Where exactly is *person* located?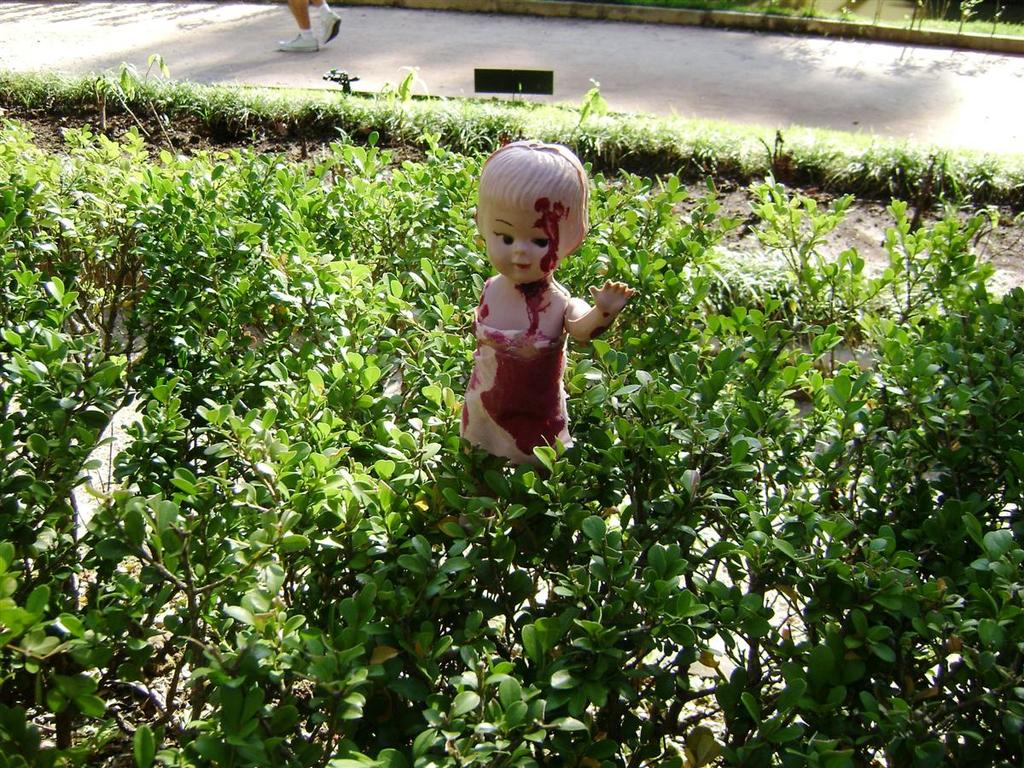
Its bounding box is <region>464, 134, 634, 471</region>.
